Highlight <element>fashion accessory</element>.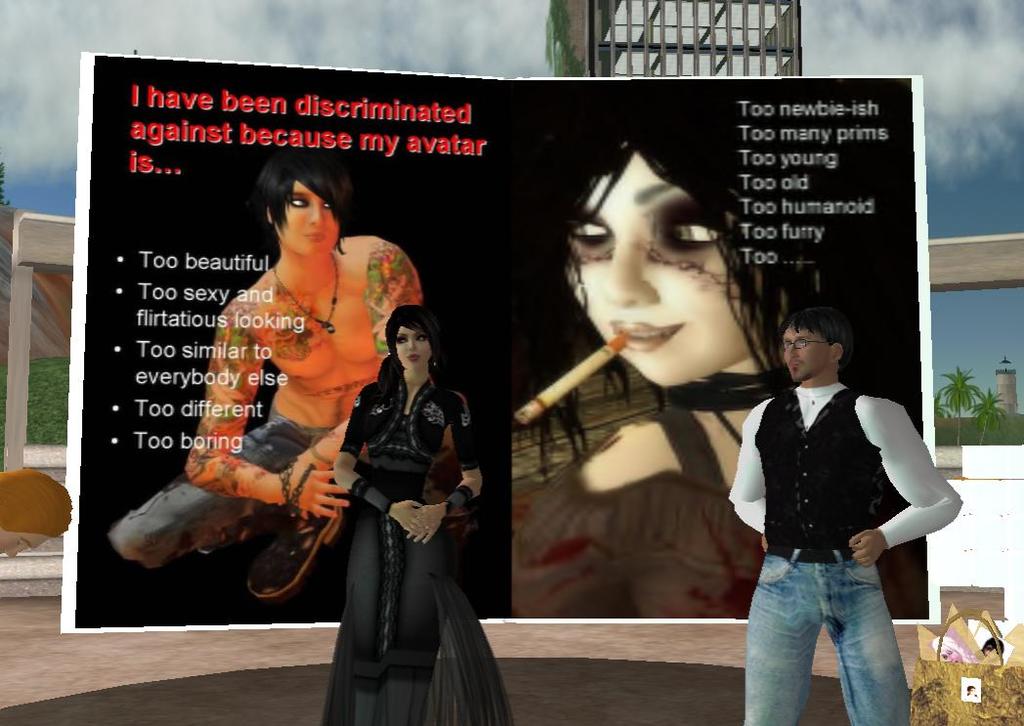
Highlighted region: <bbox>241, 491, 341, 597</bbox>.
